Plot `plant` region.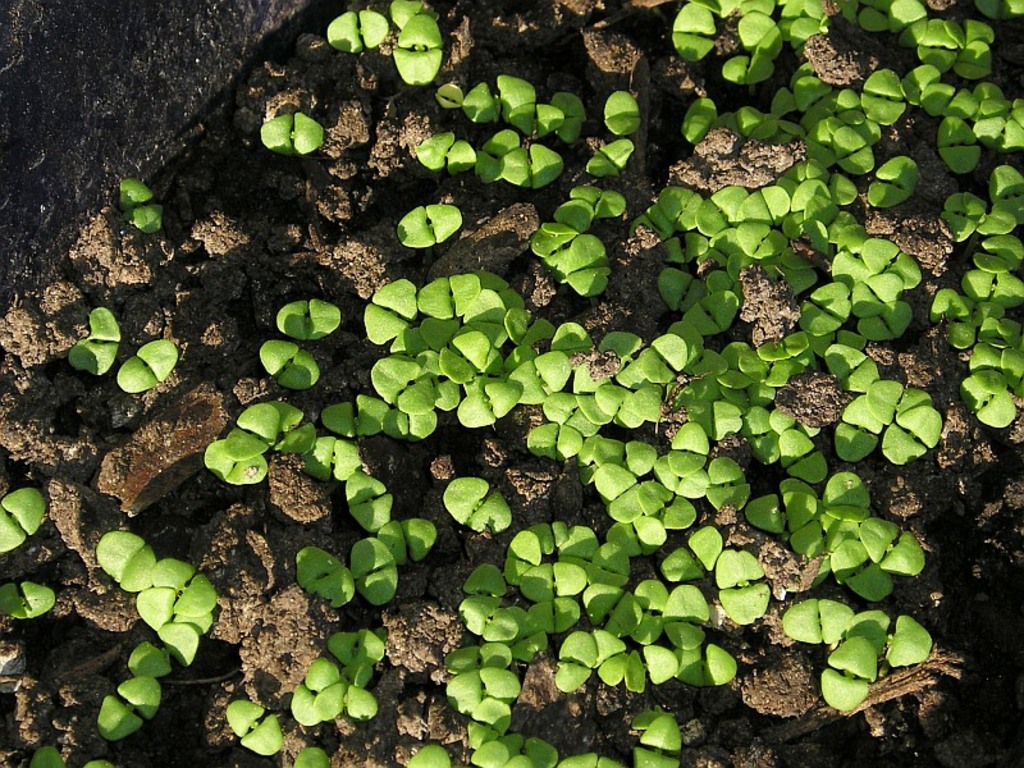
Plotted at bbox=(225, 394, 288, 462).
